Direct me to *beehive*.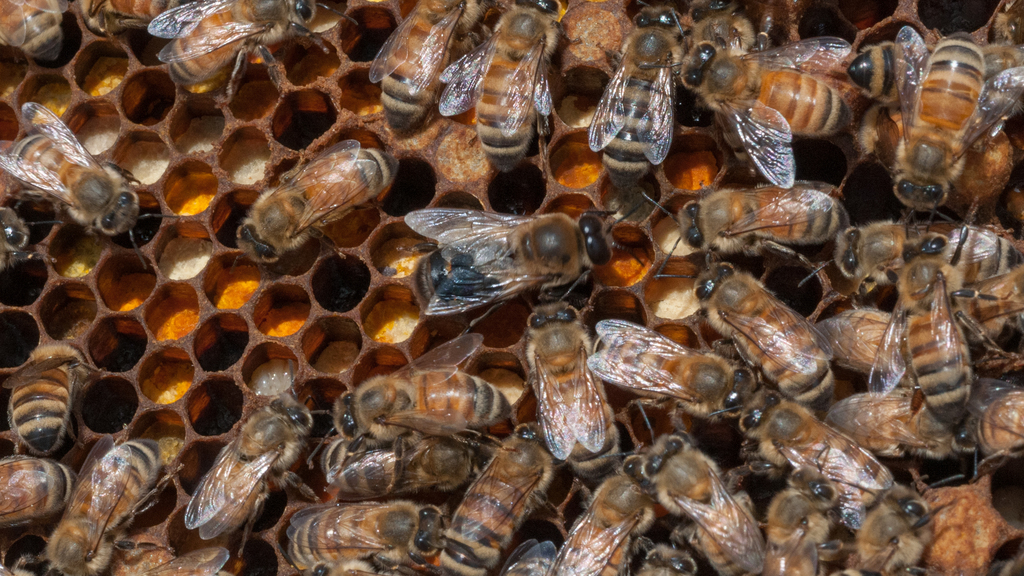
Direction: [x1=0, y1=0, x2=1023, y2=575].
